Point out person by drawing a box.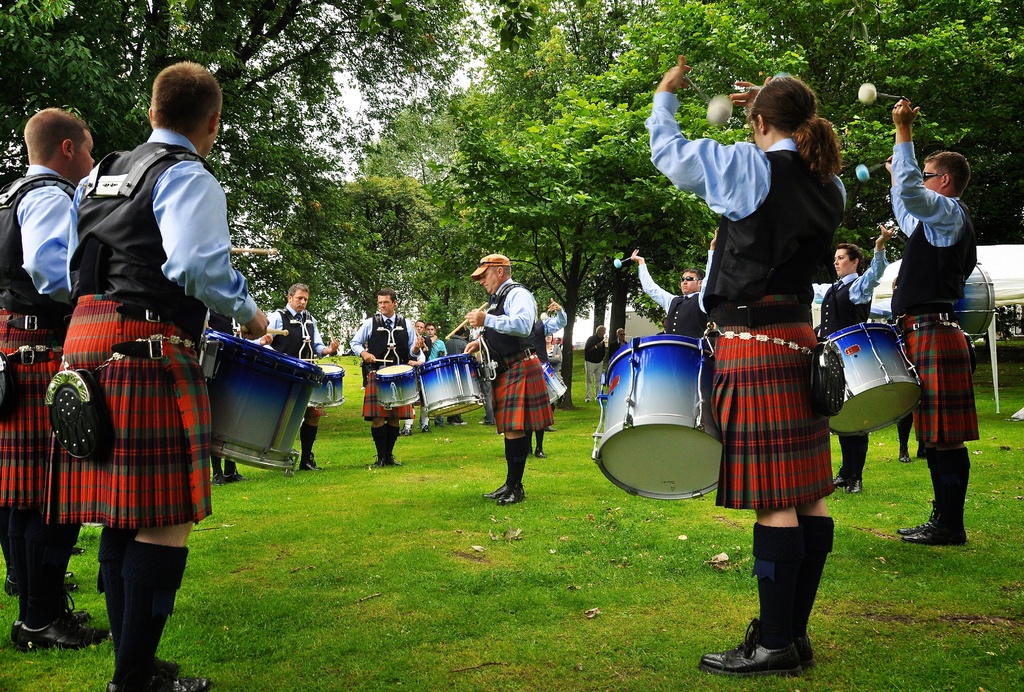
[x1=0, y1=104, x2=107, y2=648].
